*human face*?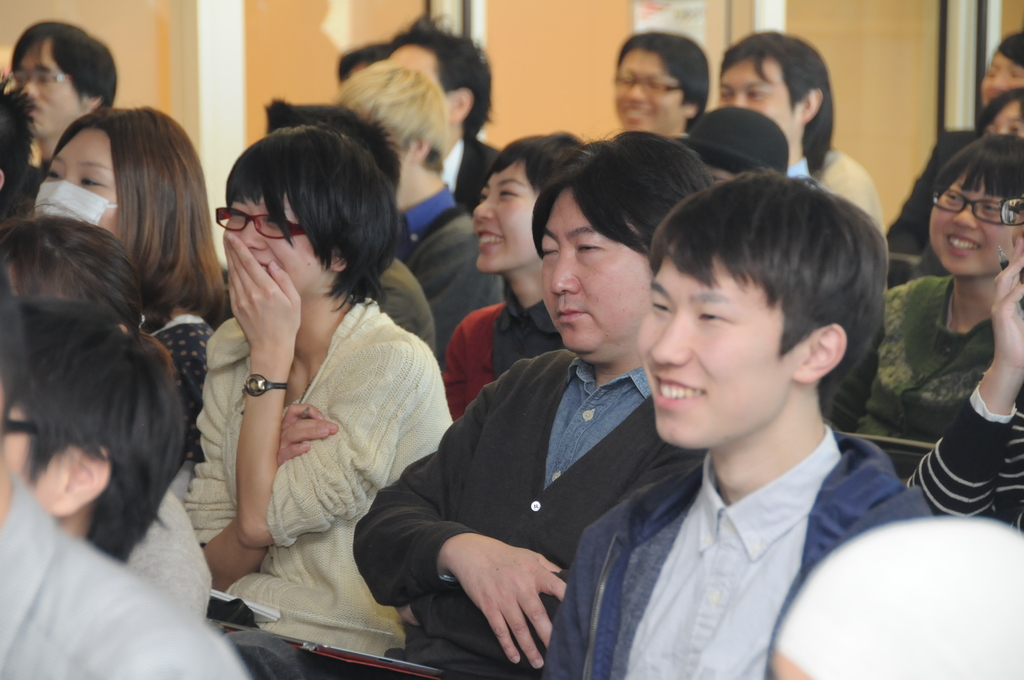
x1=929, y1=171, x2=1012, y2=276
